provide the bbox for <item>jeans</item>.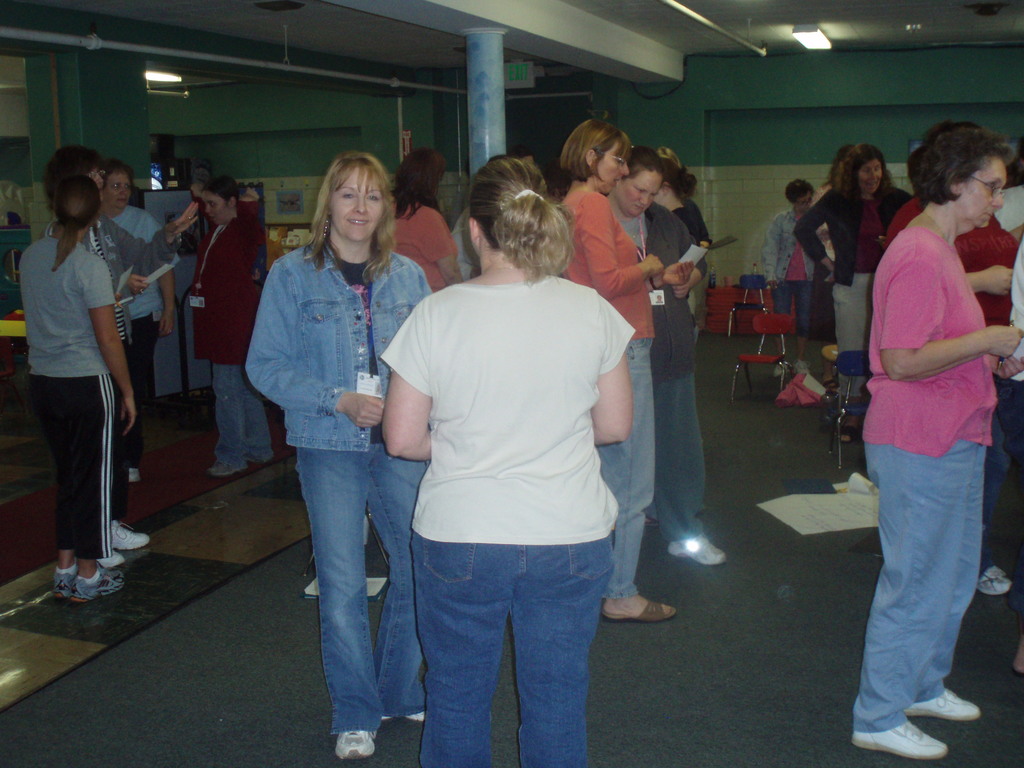
region(655, 369, 710, 544).
